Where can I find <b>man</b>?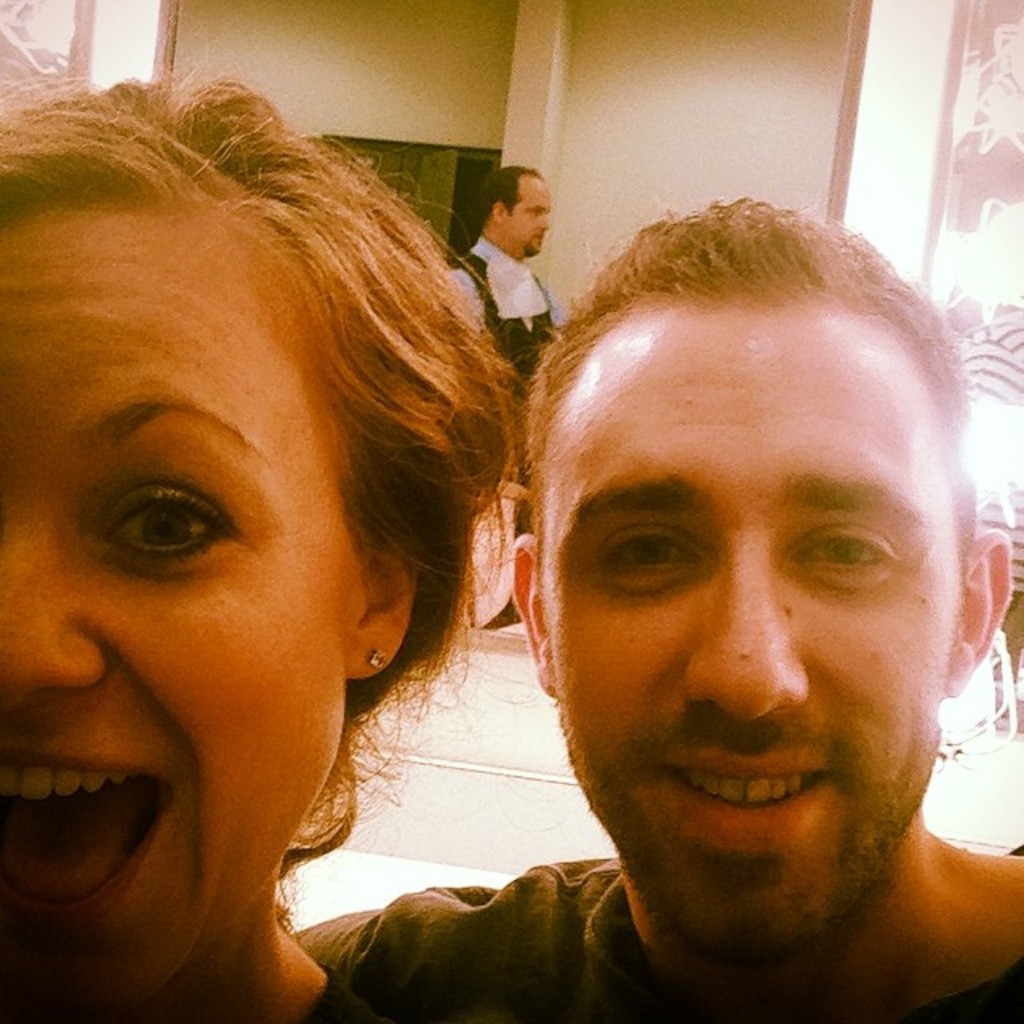
You can find it at <box>363,168,1023,1023</box>.
